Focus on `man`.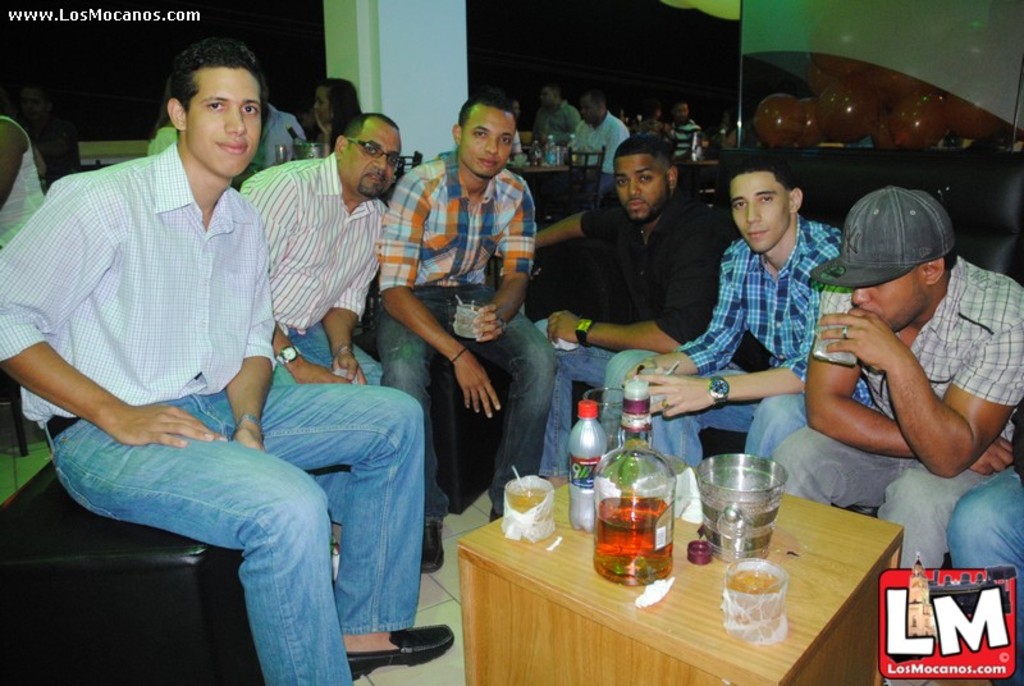
Focused at (239, 111, 399, 548).
